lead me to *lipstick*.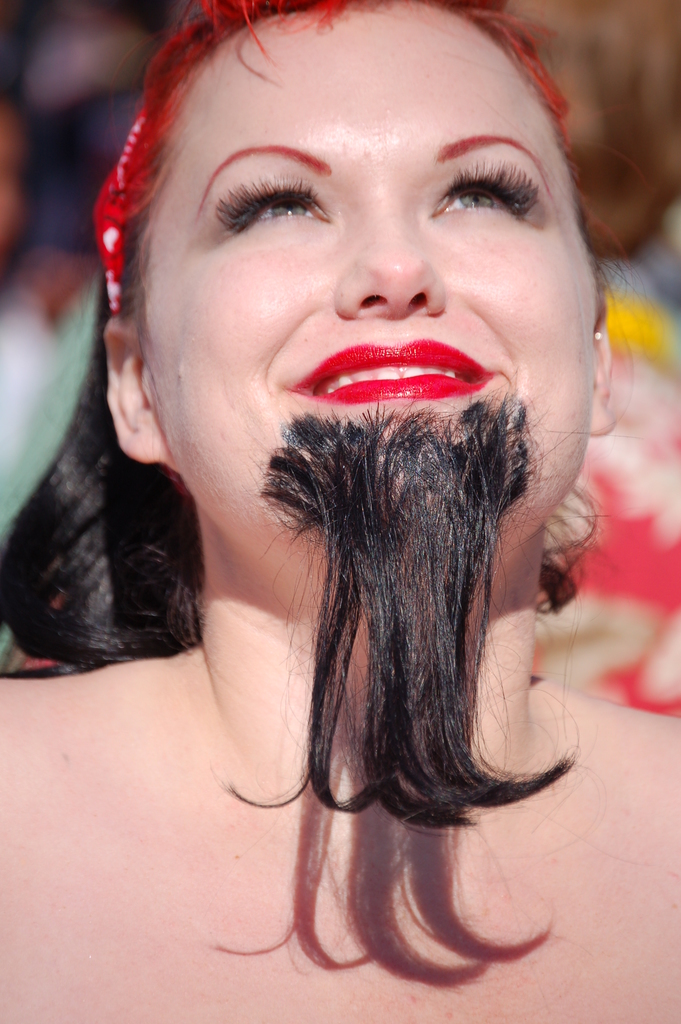
Lead to (284, 338, 504, 408).
